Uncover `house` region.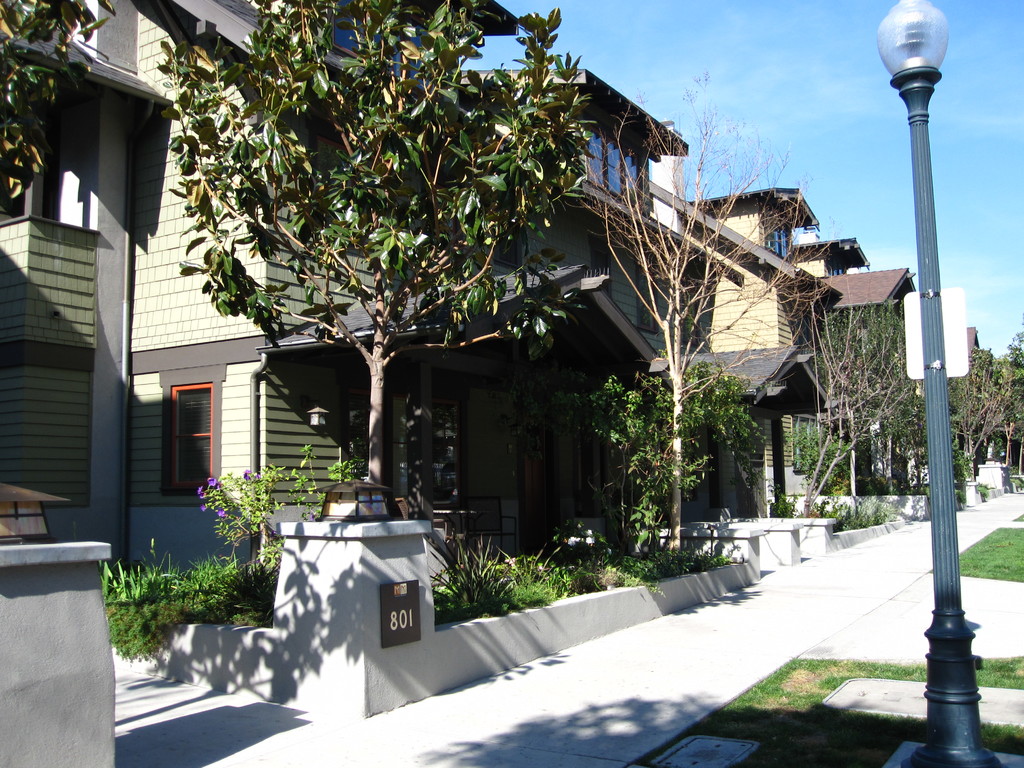
Uncovered: {"left": 800, "top": 262, "right": 920, "bottom": 468}.
